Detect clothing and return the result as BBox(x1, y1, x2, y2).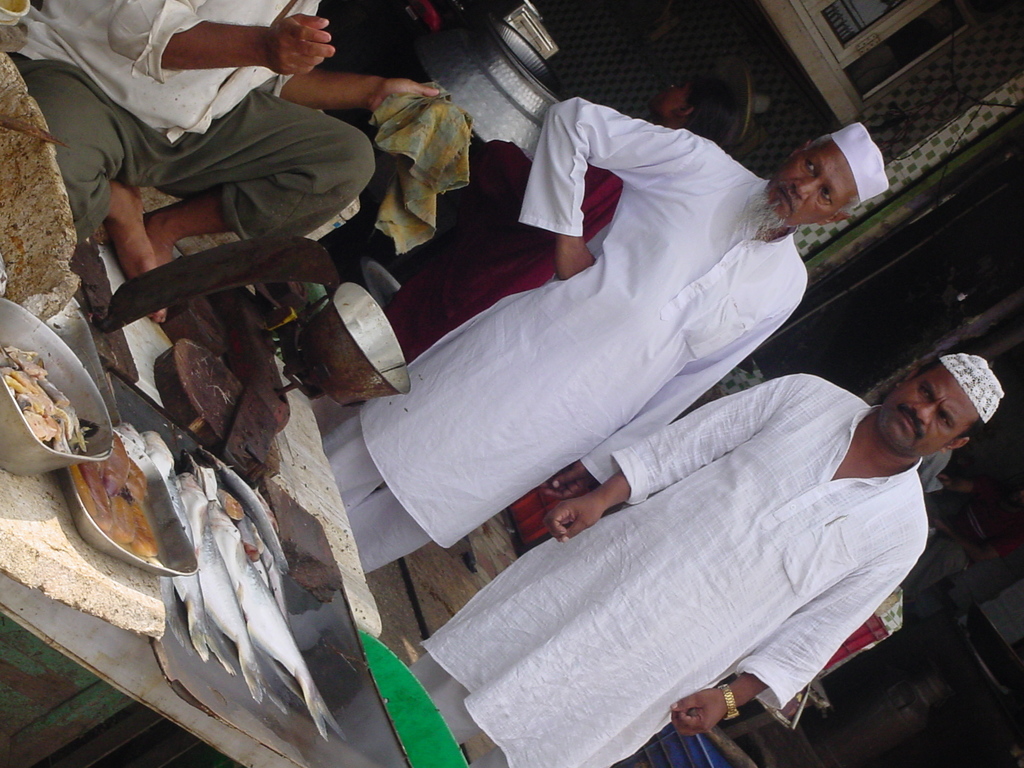
BBox(319, 79, 830, 575).
